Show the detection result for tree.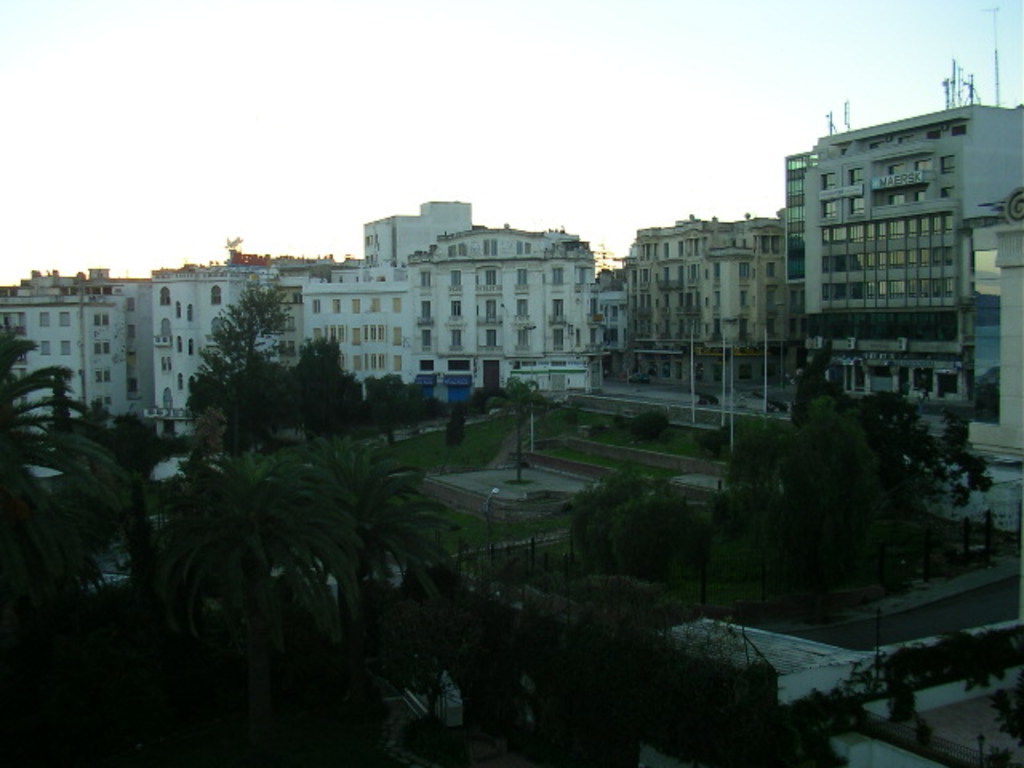
Rect(285, 331, 368, 430).
